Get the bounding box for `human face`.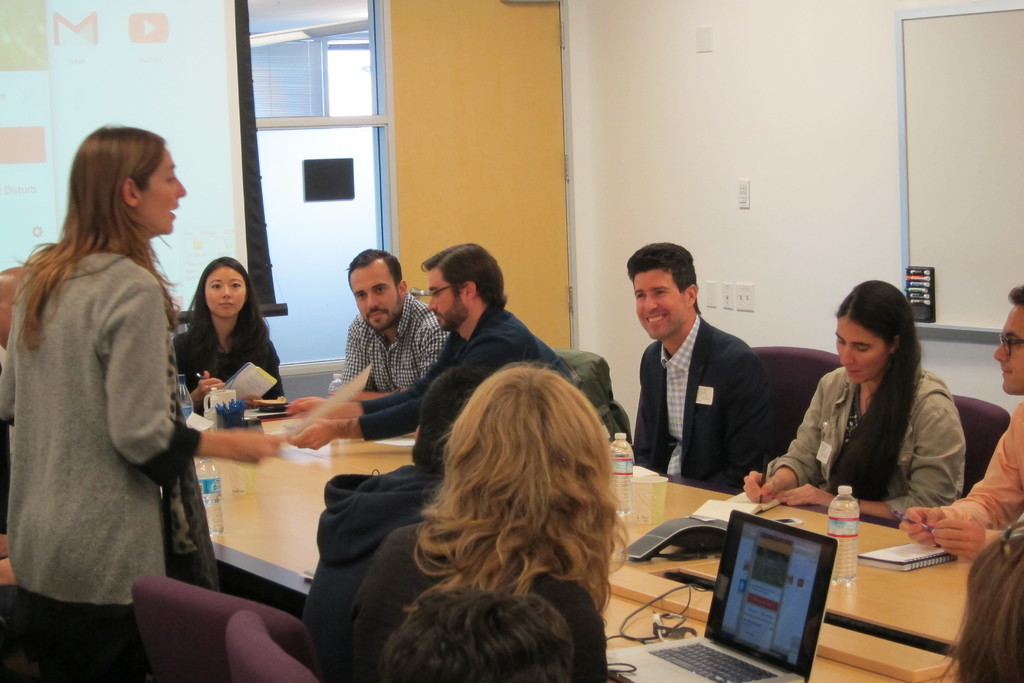
[left=206, top=263, right=246, bottom=318].
